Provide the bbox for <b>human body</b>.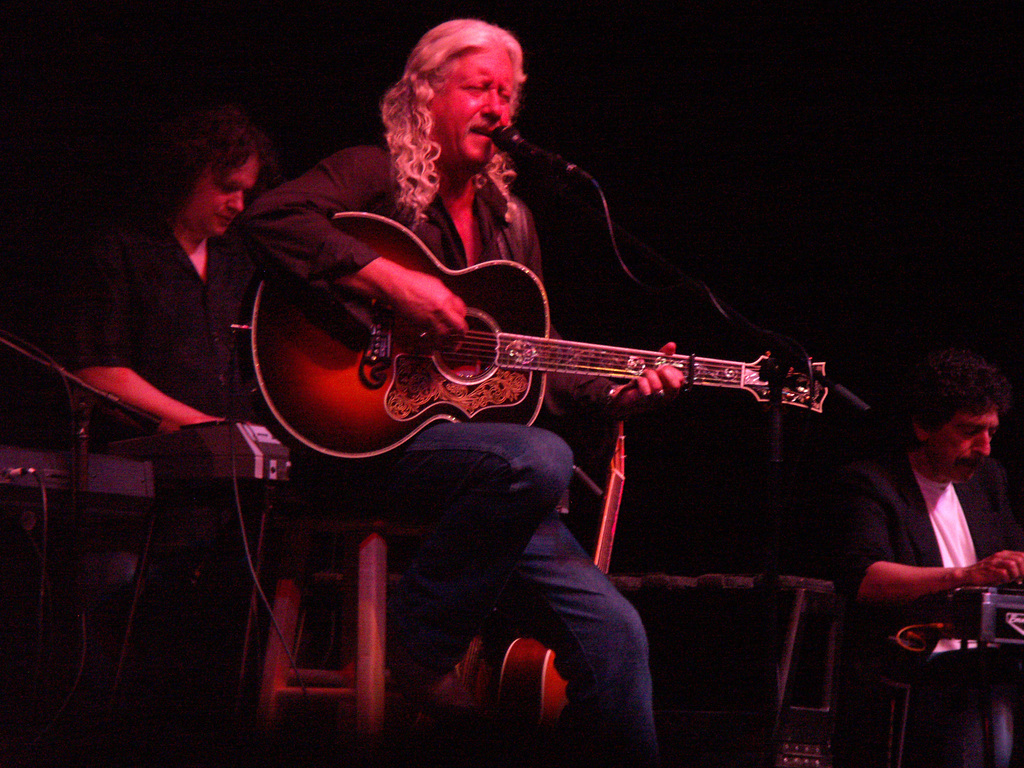
rect(54, 207, 260, 436).
